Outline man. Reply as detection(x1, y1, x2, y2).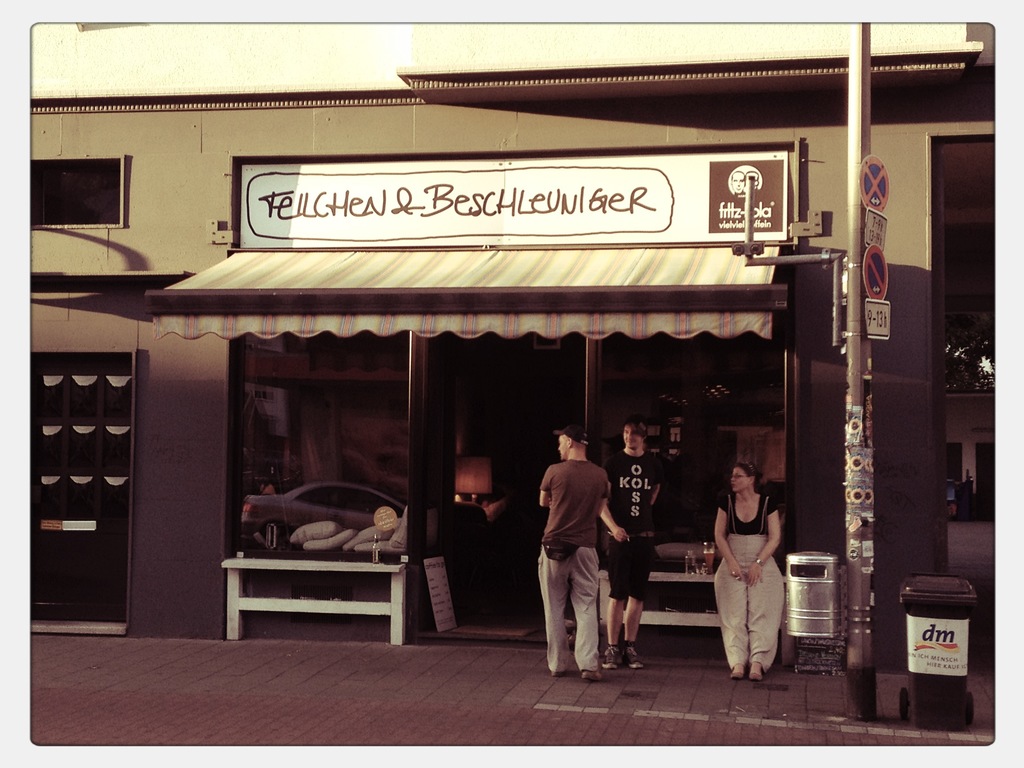
detection(596, 416, 670, 671).
